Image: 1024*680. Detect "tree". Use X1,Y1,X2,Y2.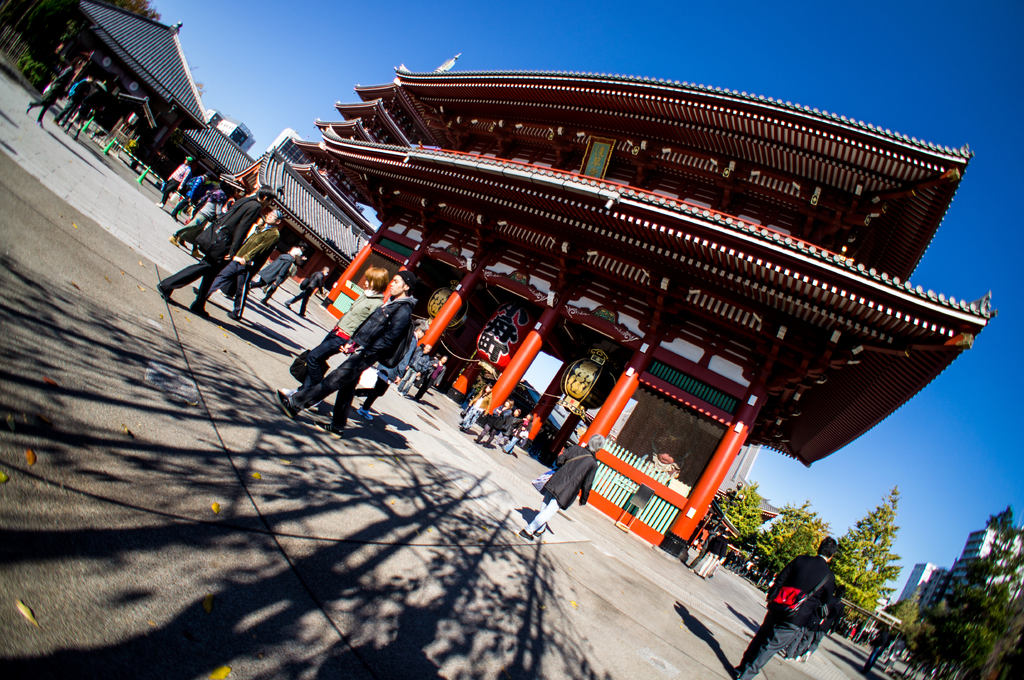
714,484,899,629.
